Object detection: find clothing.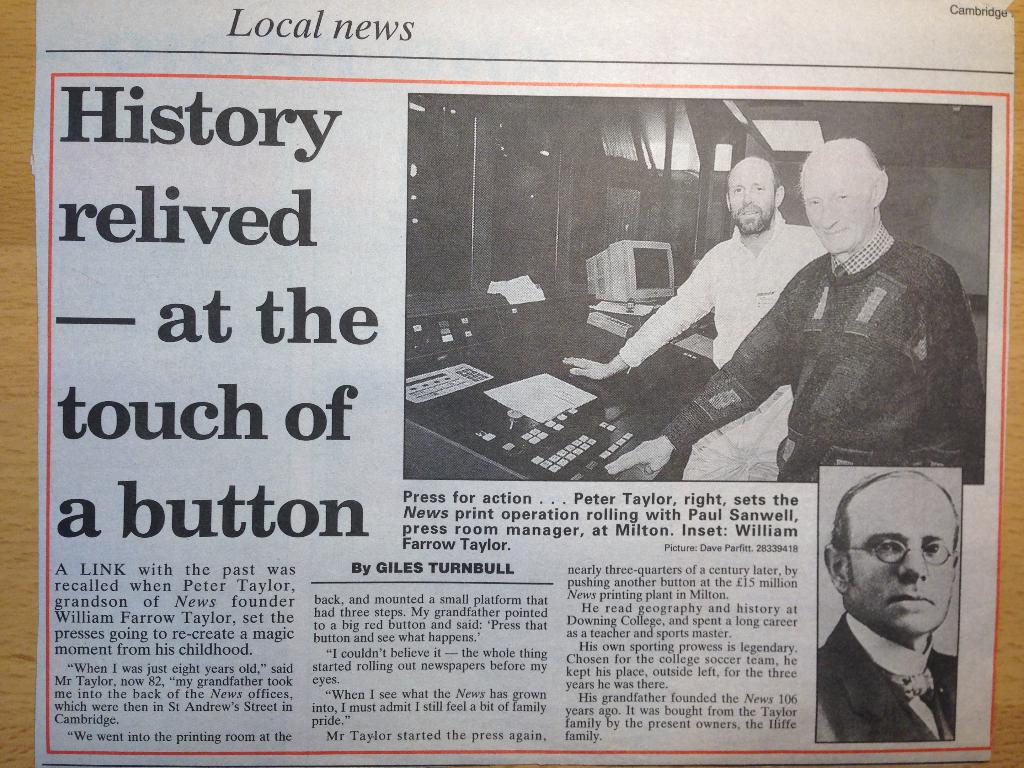
(614, 209, 826, 481).
